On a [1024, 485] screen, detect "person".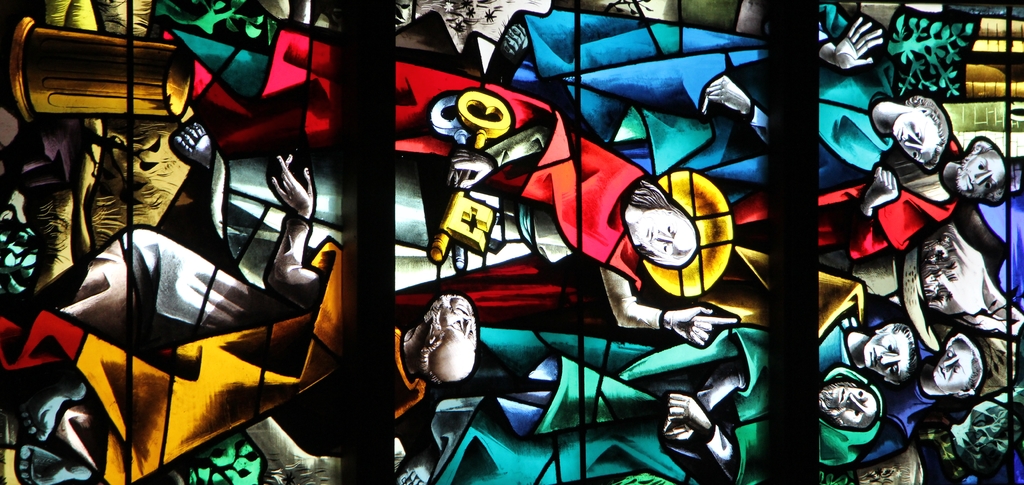
730:134:1007:257.
